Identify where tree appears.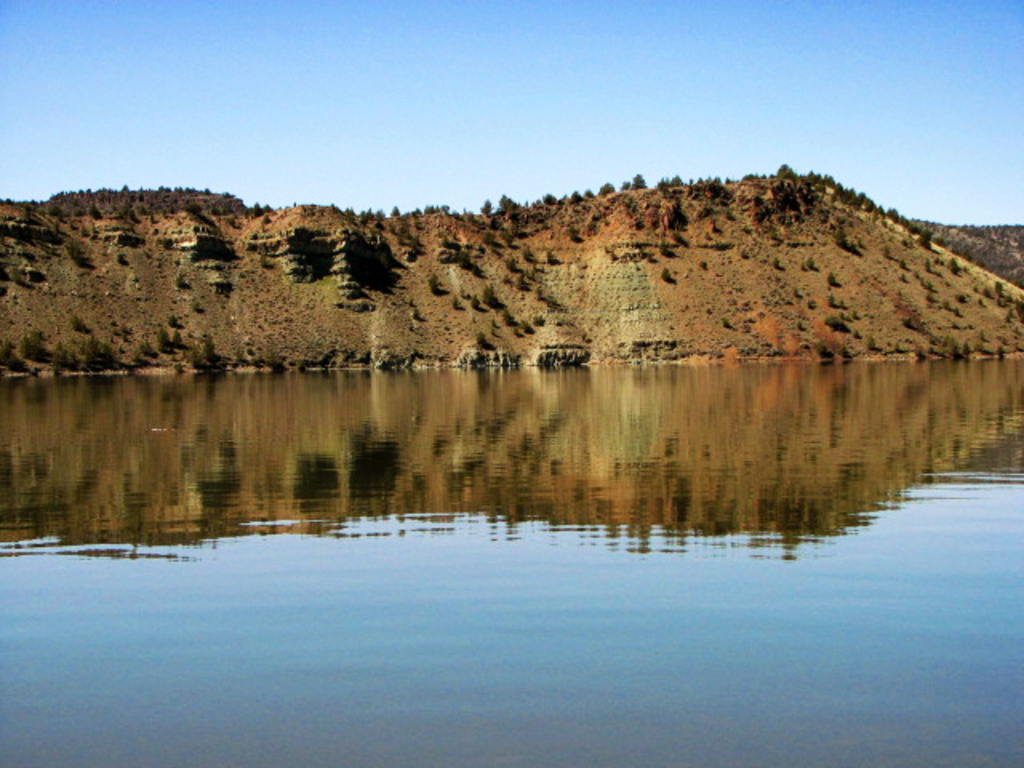
Appears at box(21, 333, 45, 363).
